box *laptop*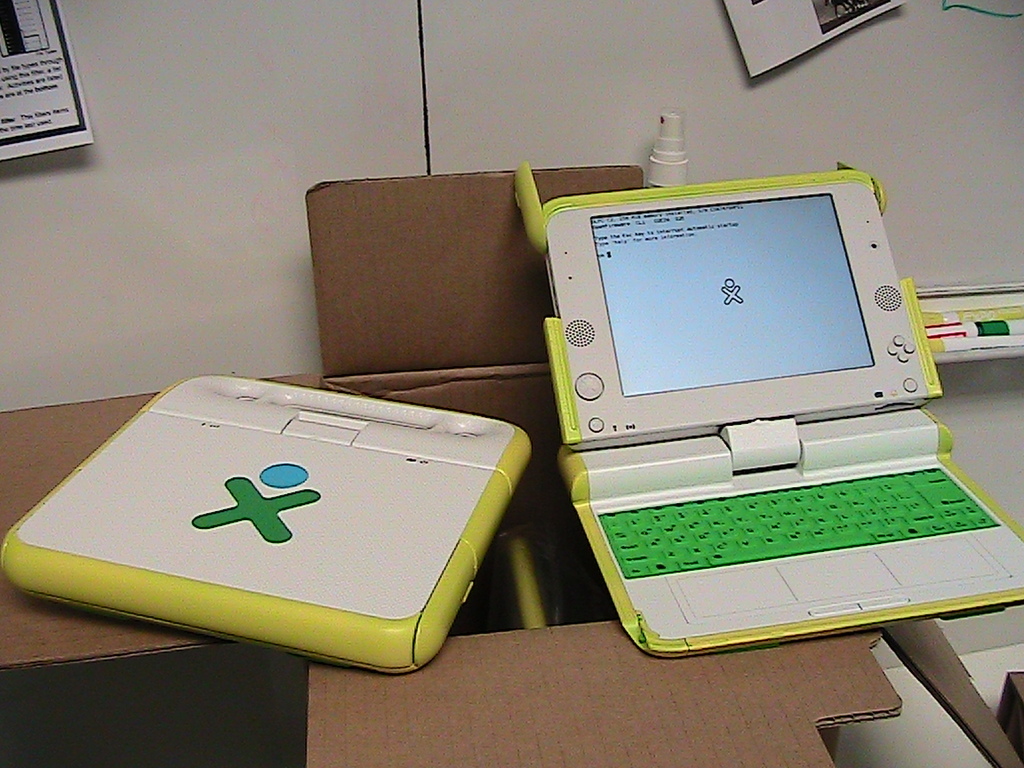
bbox(555, 152, 980, 682)
